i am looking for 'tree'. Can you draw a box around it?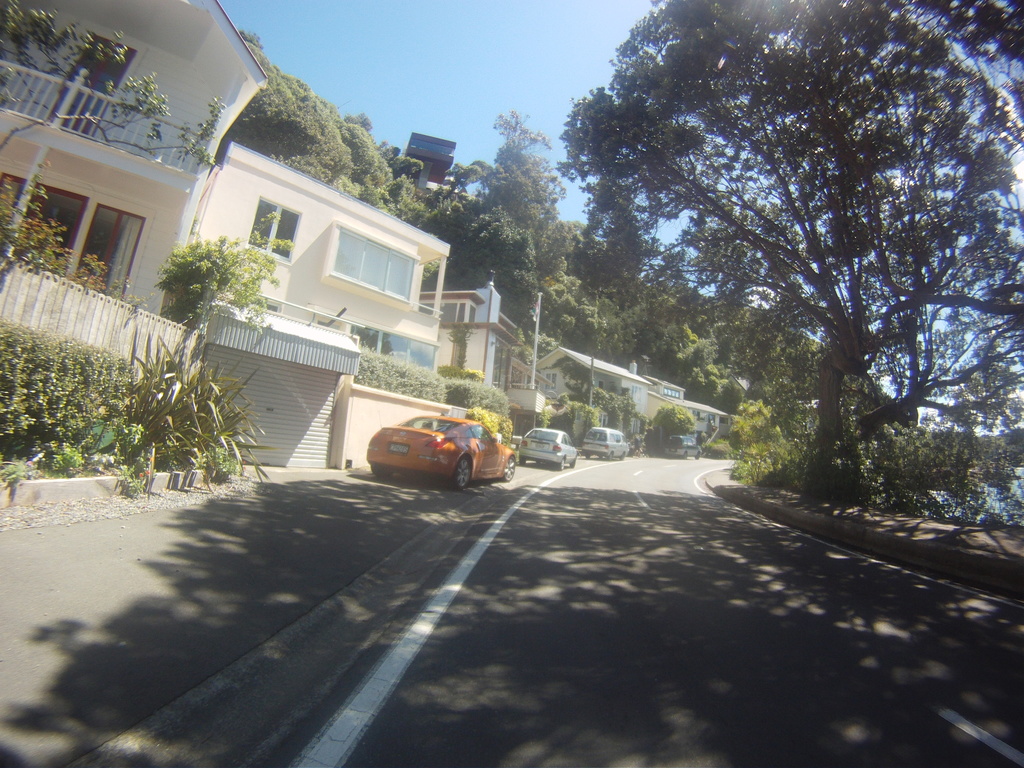
Sure, the bounding box is <box>155,205,301,333</box>.
